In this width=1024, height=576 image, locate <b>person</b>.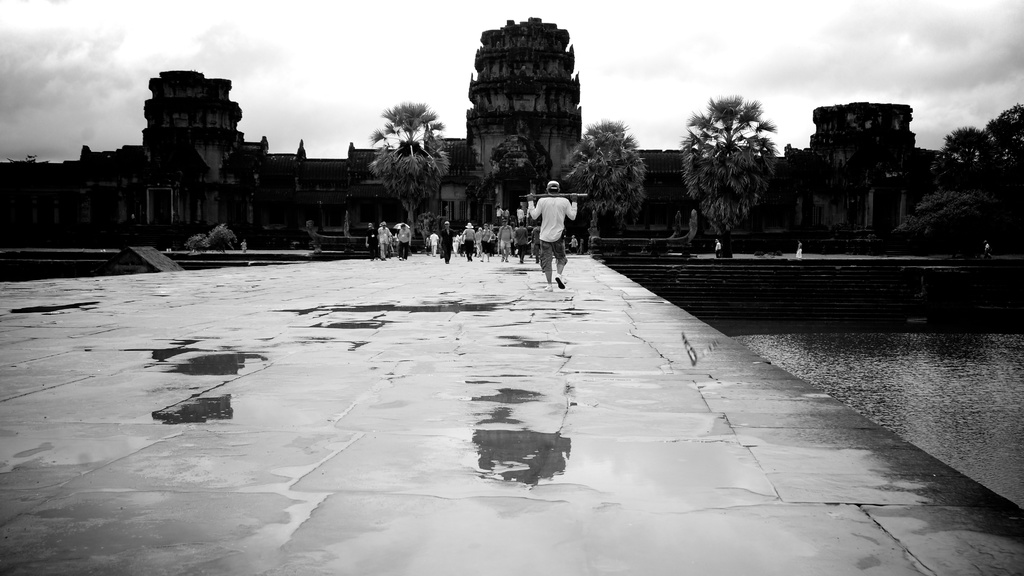
Bounding box: (left=396, top=223, right=413, bottom=259).
